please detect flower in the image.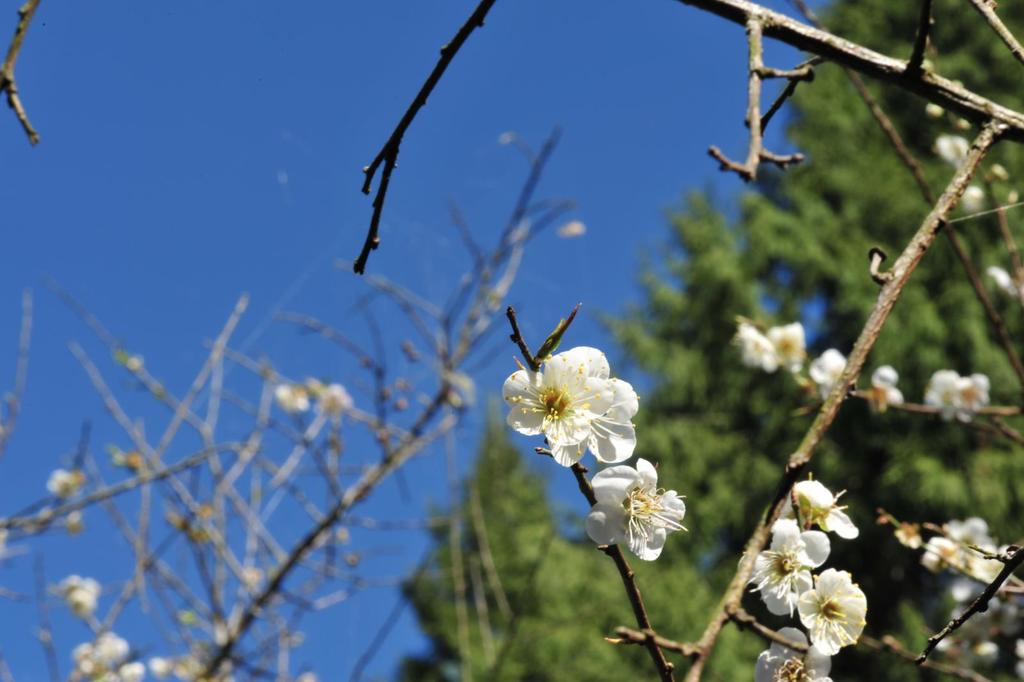
<bbox>499, 338, 619, 465</bbox>.
